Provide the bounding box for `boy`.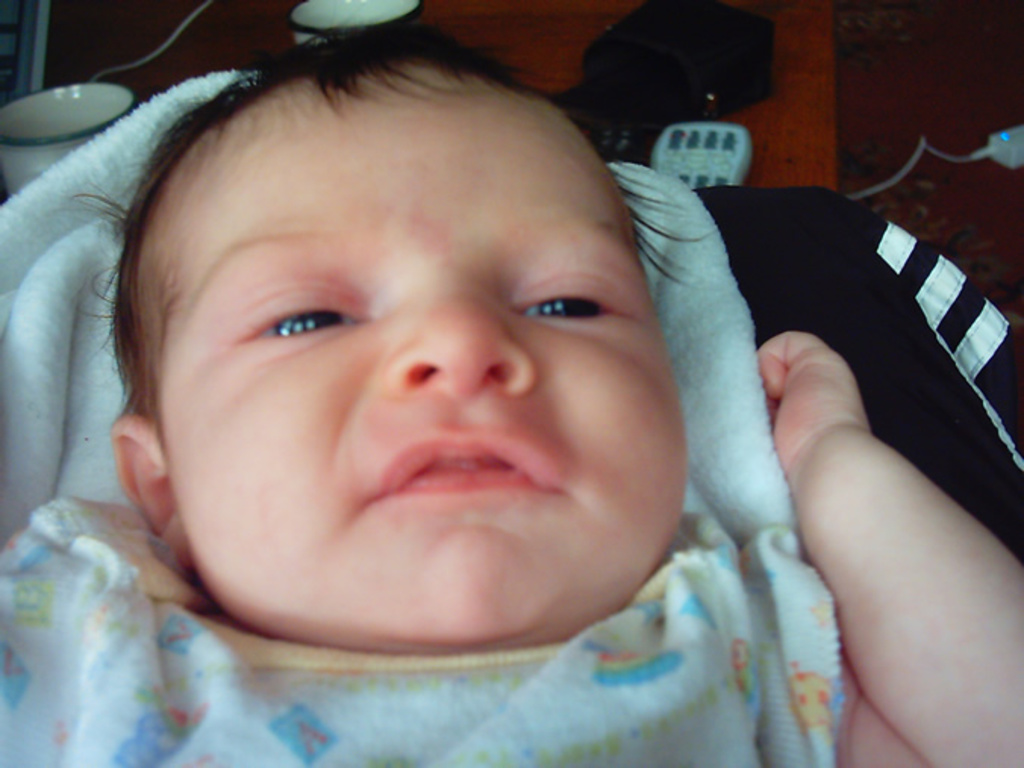
locate(8, 17, 930, 723).
